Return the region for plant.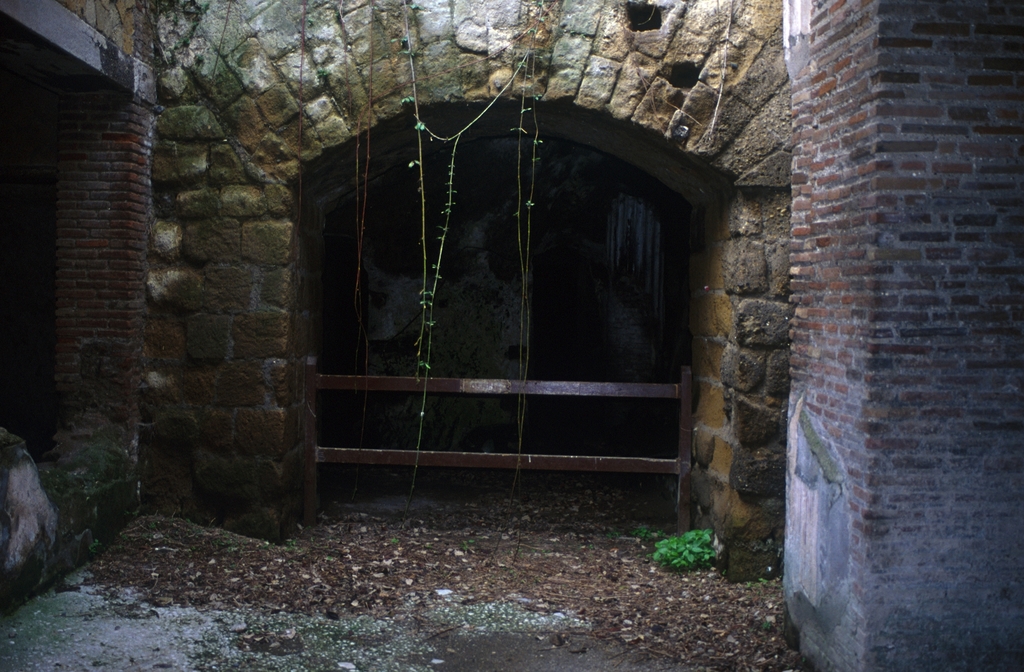
select_region(636, 518, 668, 549).
